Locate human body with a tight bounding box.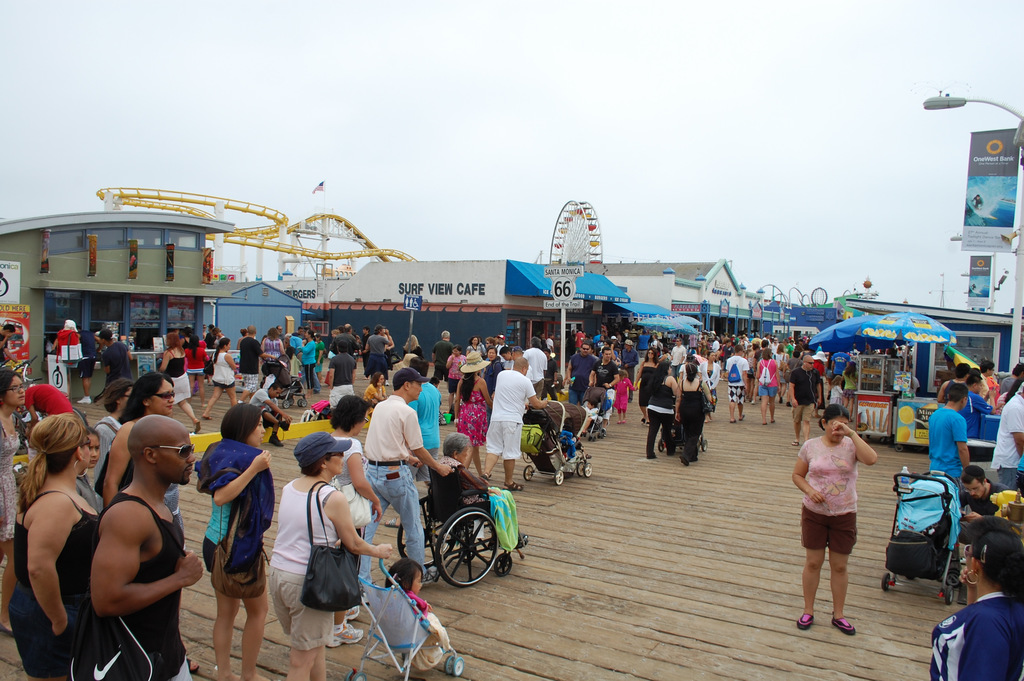
x1=675, y1=375, x2=711, y2=463.
